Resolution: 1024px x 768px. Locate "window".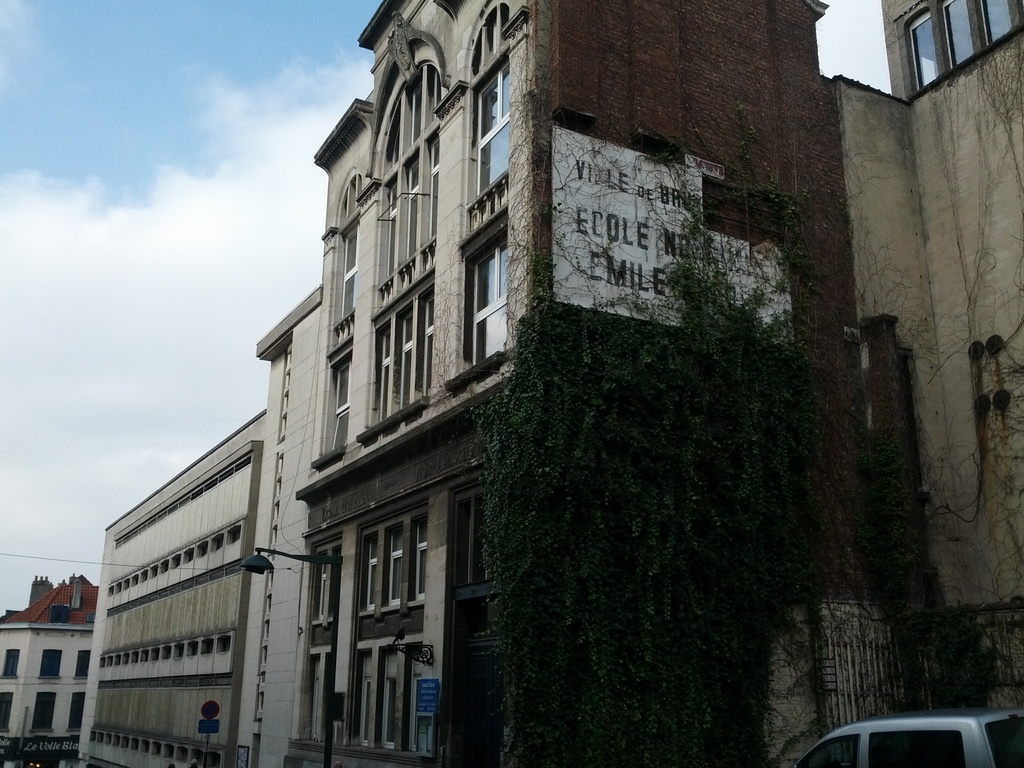
box=[361, 532, 380, 611].
